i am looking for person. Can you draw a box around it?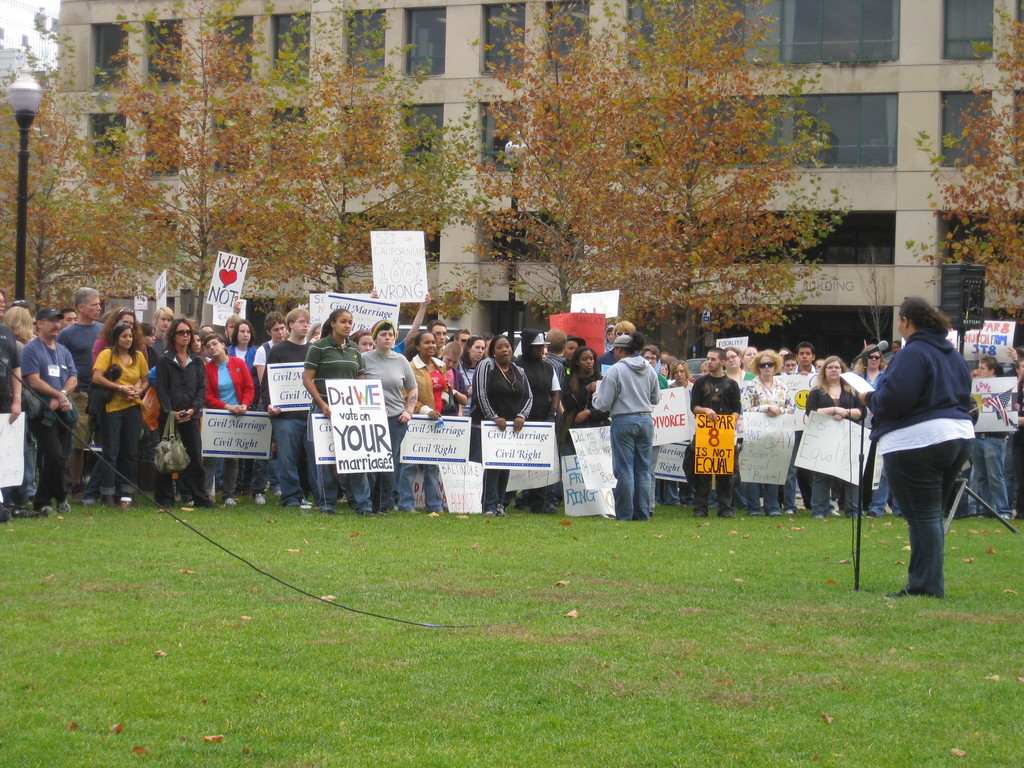
Sure, the bounding box is bbox=[440, 341, 468, 415].
